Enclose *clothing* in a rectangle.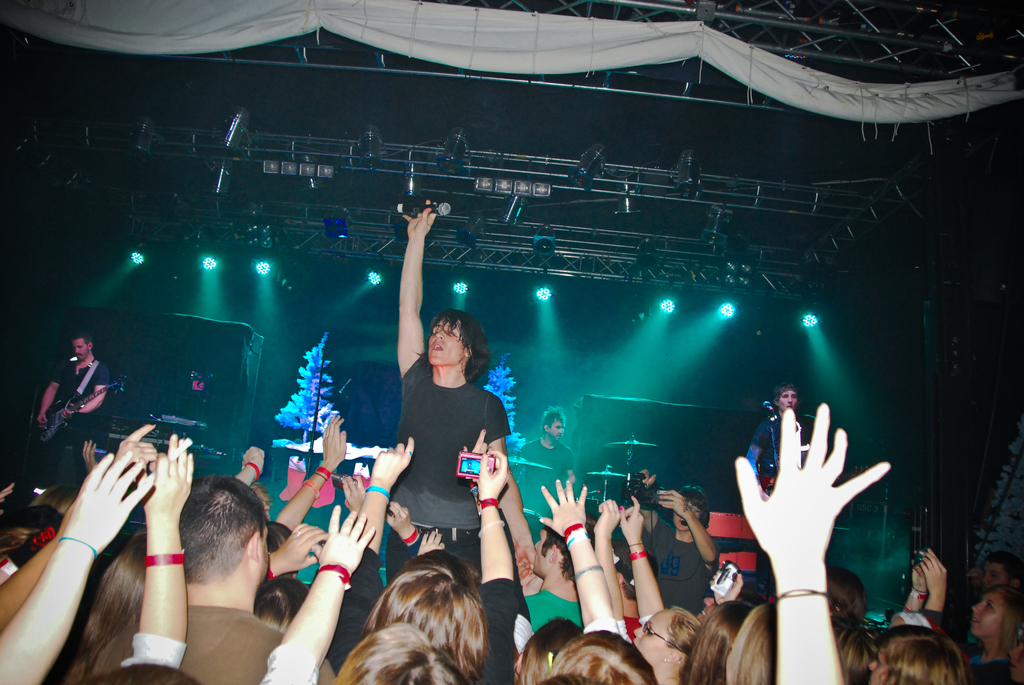
select_region(524, 584, 586, 635).
